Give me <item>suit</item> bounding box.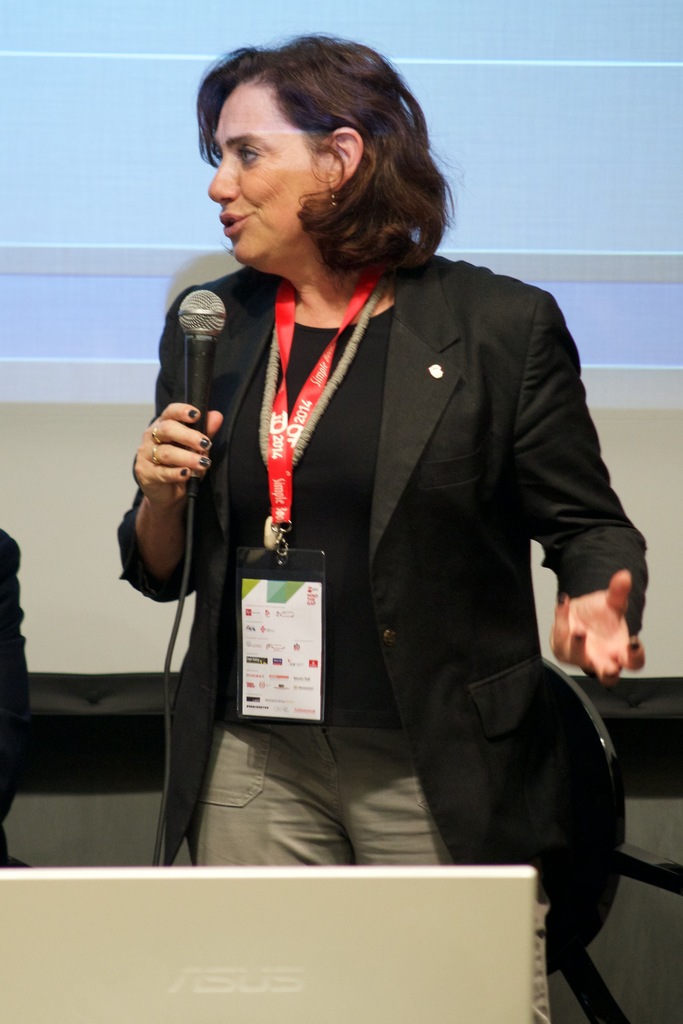
left=141, top=180, right=628, bottom=912.
